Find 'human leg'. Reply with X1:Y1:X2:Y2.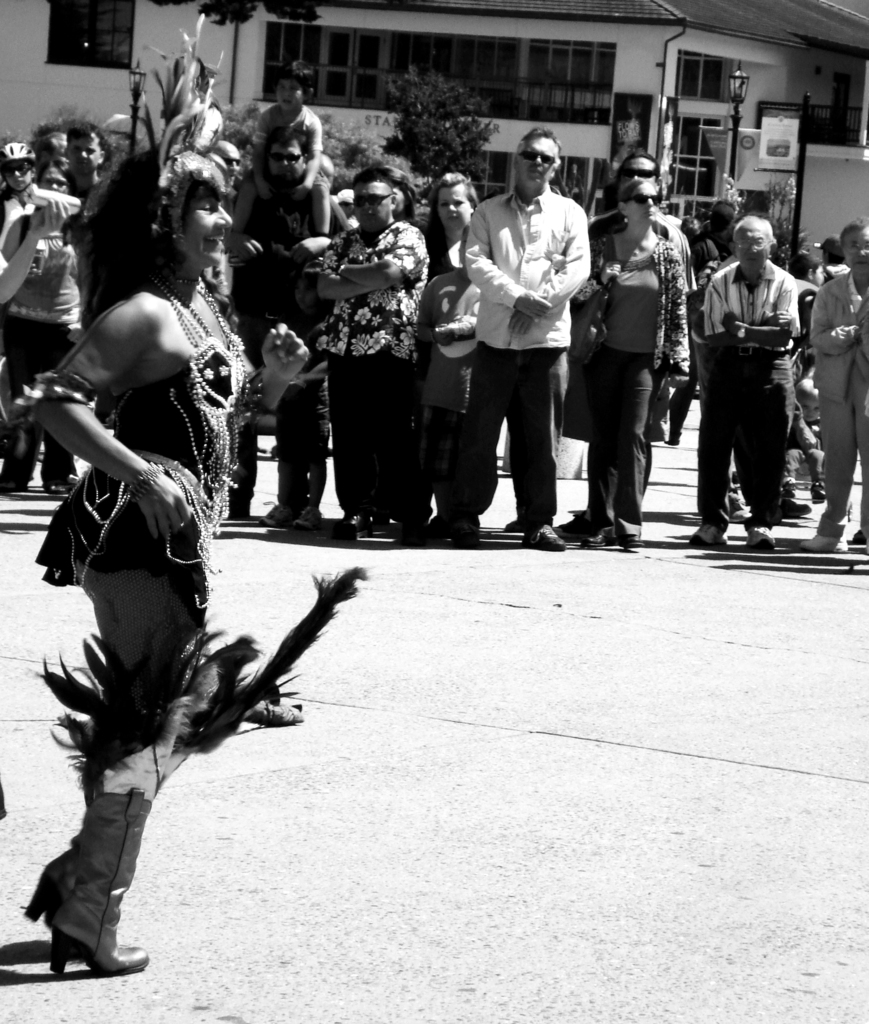
615:356:646:547.
